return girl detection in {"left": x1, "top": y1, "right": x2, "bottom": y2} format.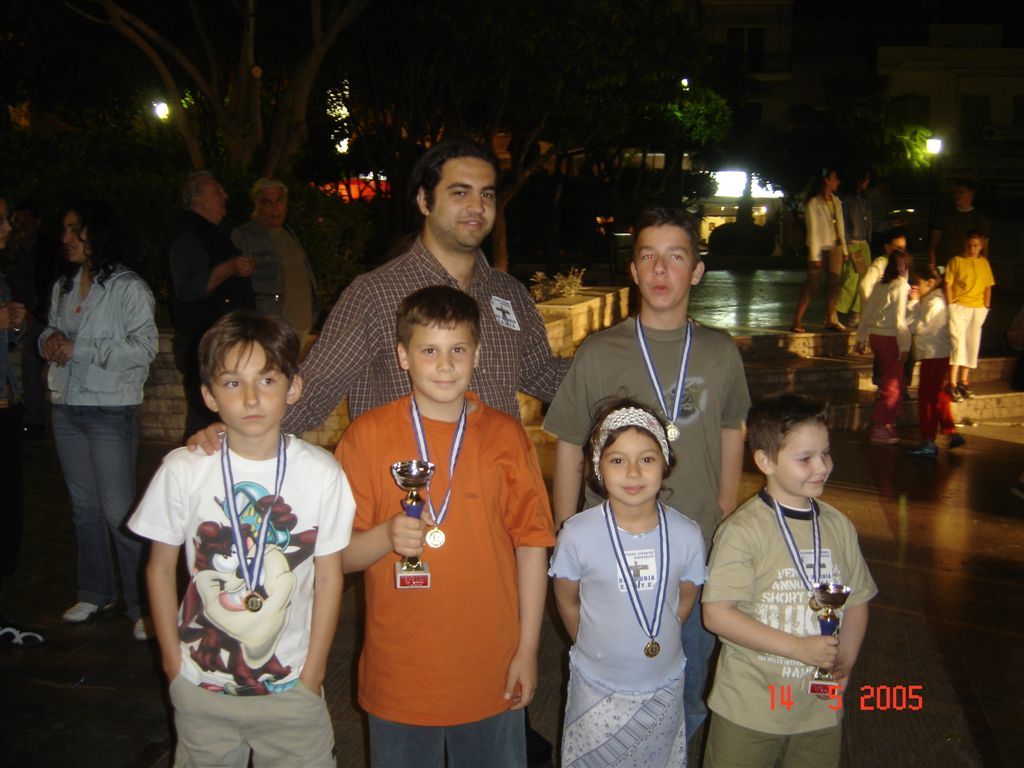
{"left": 546, "top": 385, "right": 709, "bottom": 767}.
